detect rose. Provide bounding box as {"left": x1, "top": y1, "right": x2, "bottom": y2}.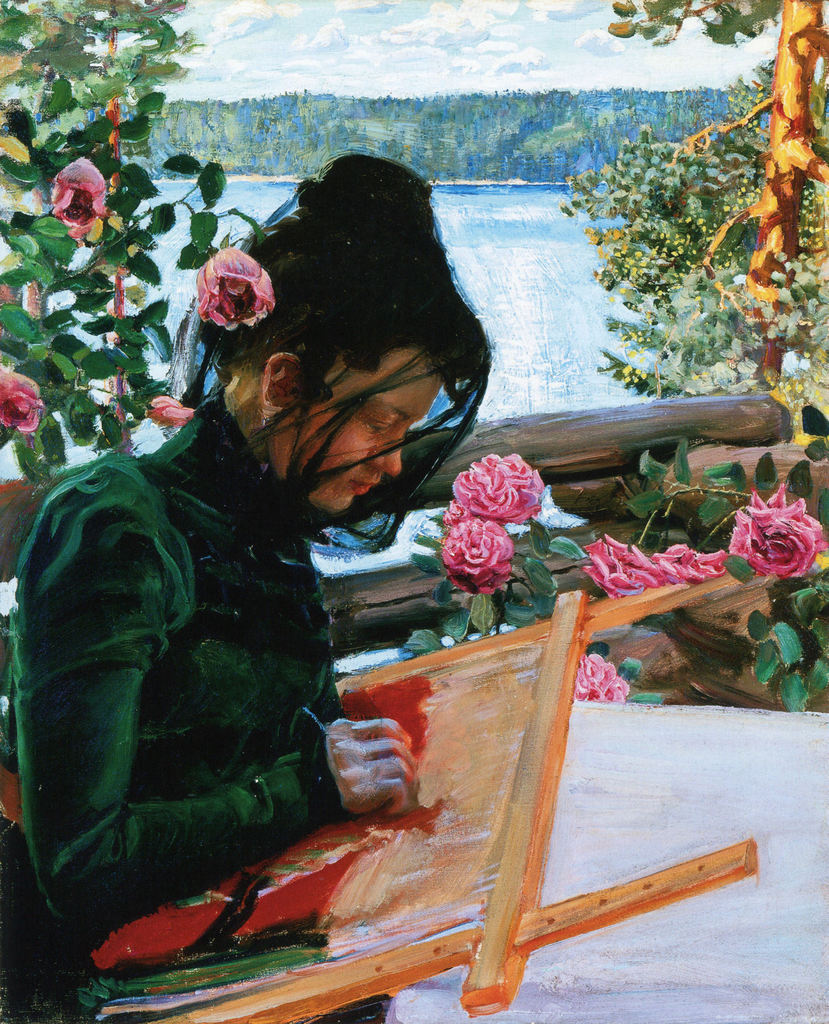
{"left": 726, "top": 482, "right": 828, "bottom": 578}.
